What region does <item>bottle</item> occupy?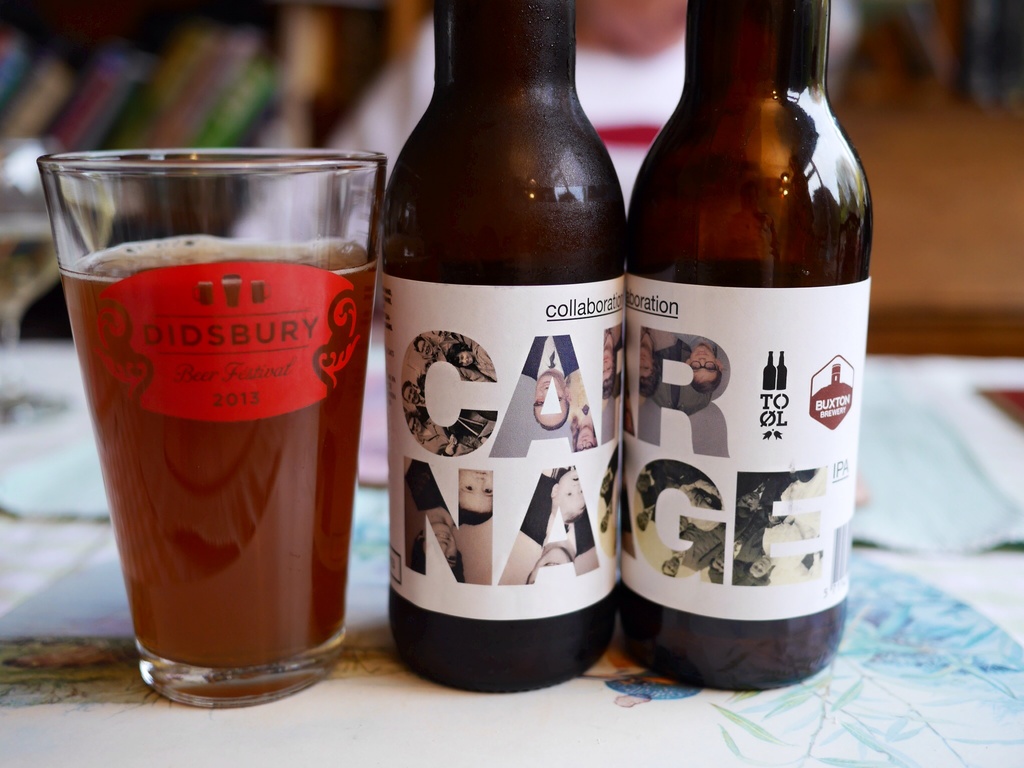
[762, 350, 780, 395].
